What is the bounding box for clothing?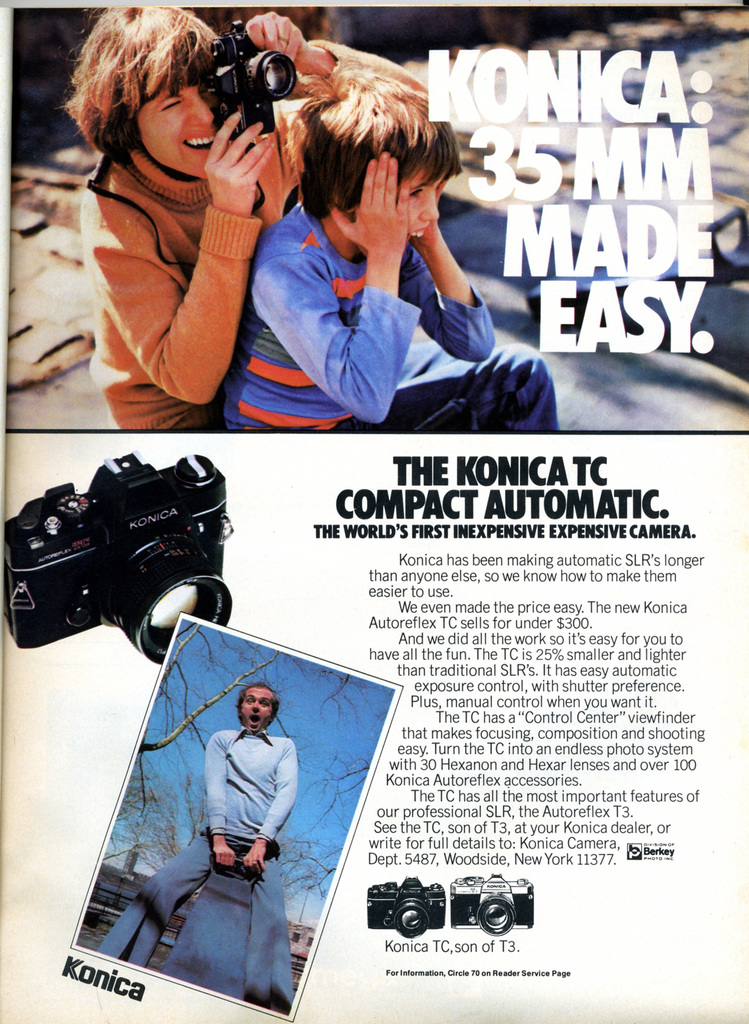
[x1=218, y1=183, x2=561, y2=424].
